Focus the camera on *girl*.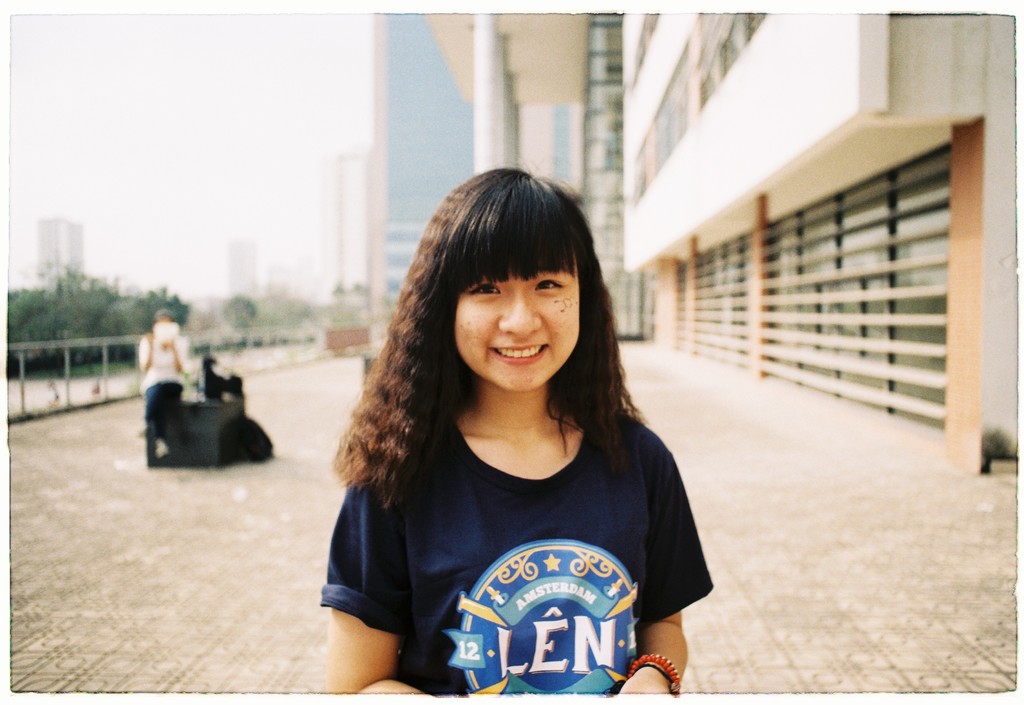
Focus region: (316, 162, 713, 701).
